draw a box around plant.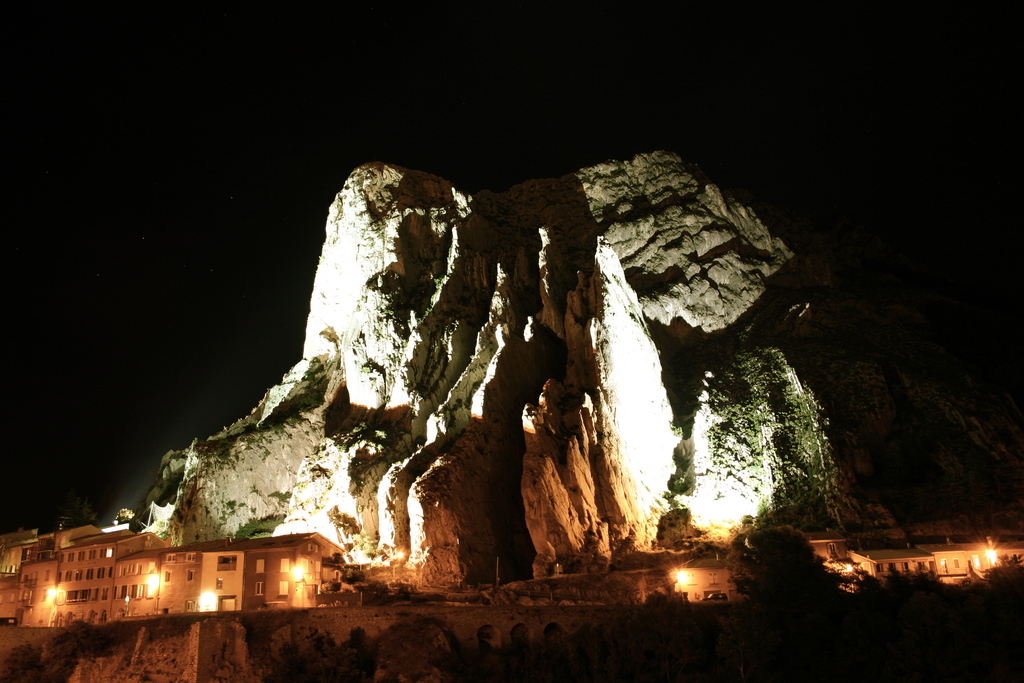
[left=0, top=614, right=118, bottom=682].
